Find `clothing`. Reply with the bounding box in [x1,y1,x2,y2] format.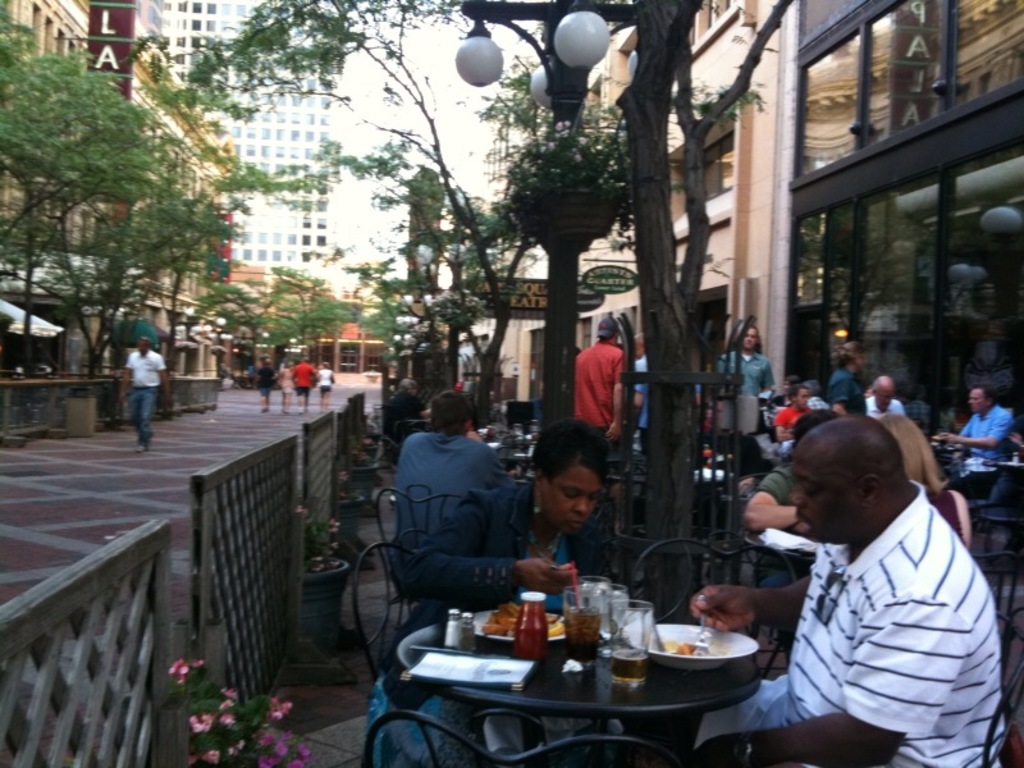
[381,387,419,457].
